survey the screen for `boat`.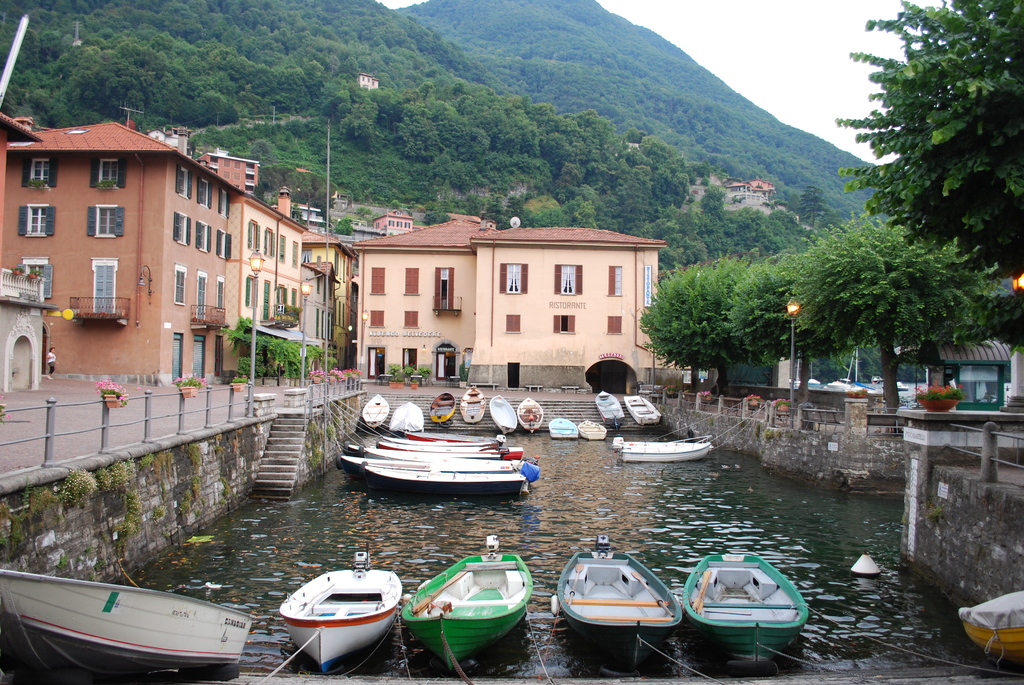
Survey found: 628,393,660,427.
